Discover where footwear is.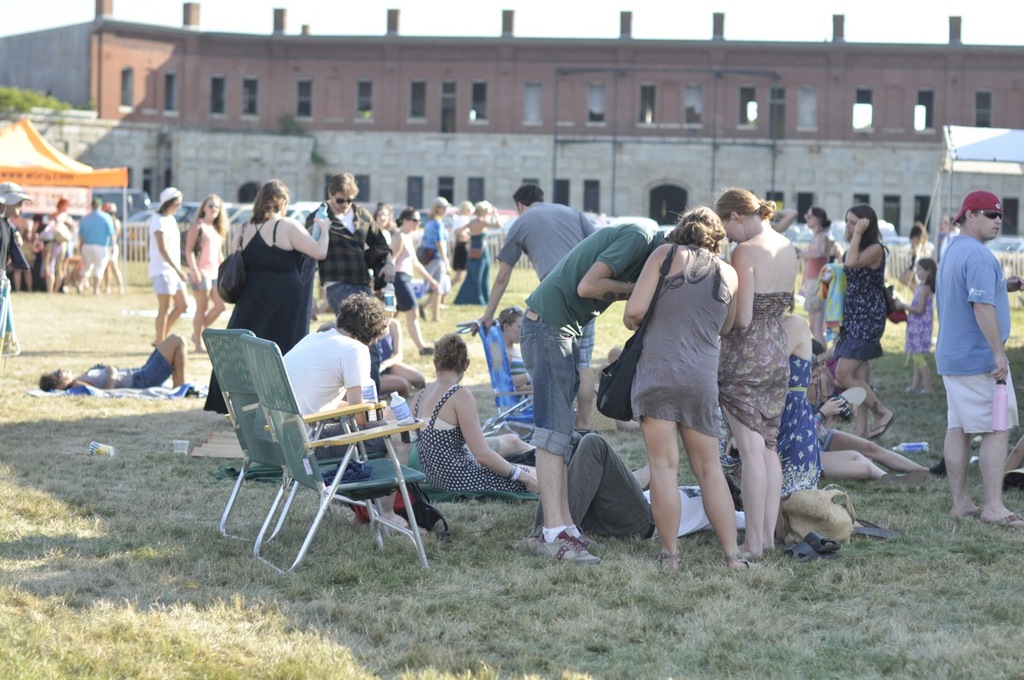
Discovered at (x1=902, y1=385, x2=917, y2=394).
